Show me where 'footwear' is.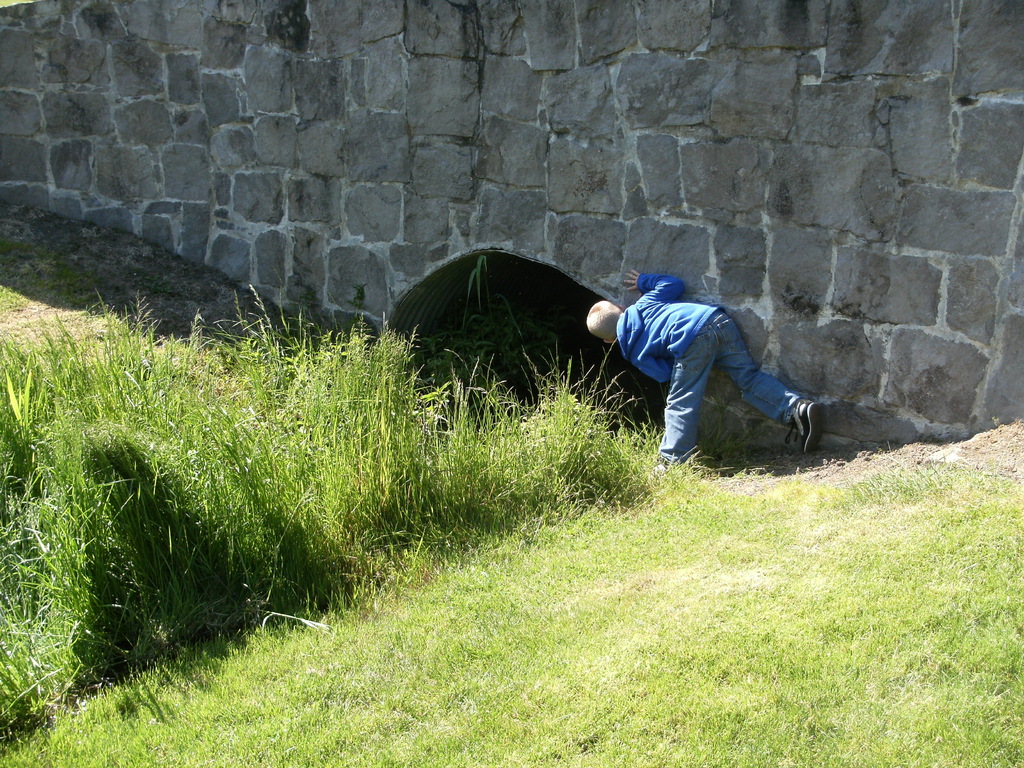
'footwear' is at BBox(789, 400, 820, 456).
